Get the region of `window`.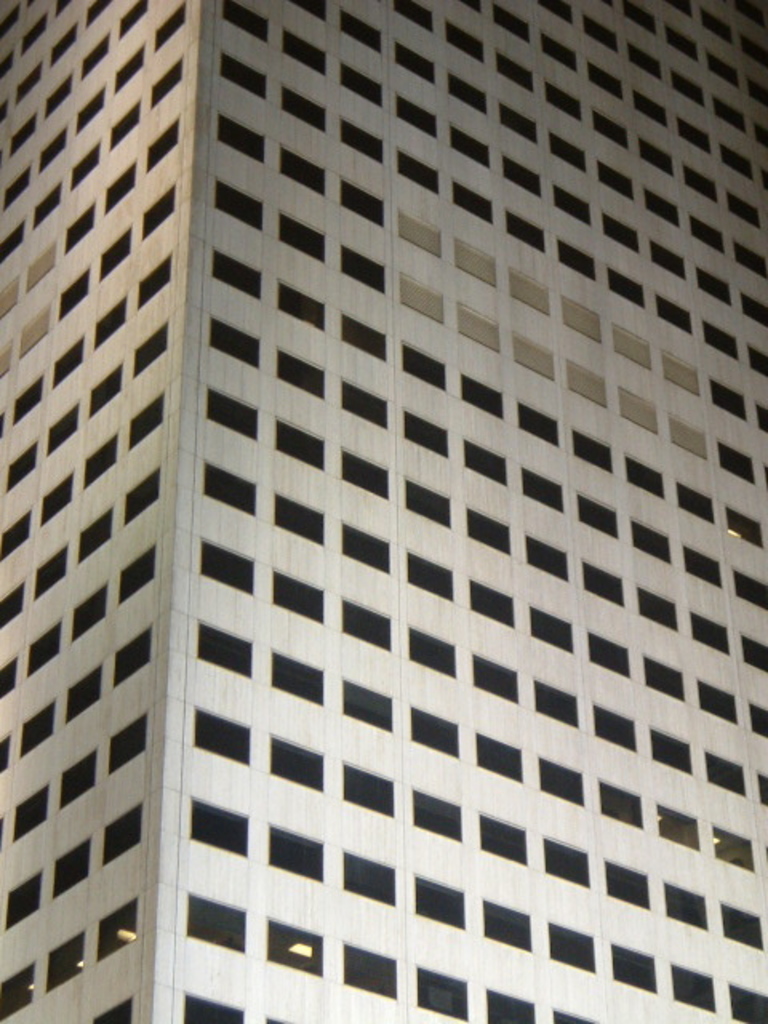
box(562, 294, 602, 341).
